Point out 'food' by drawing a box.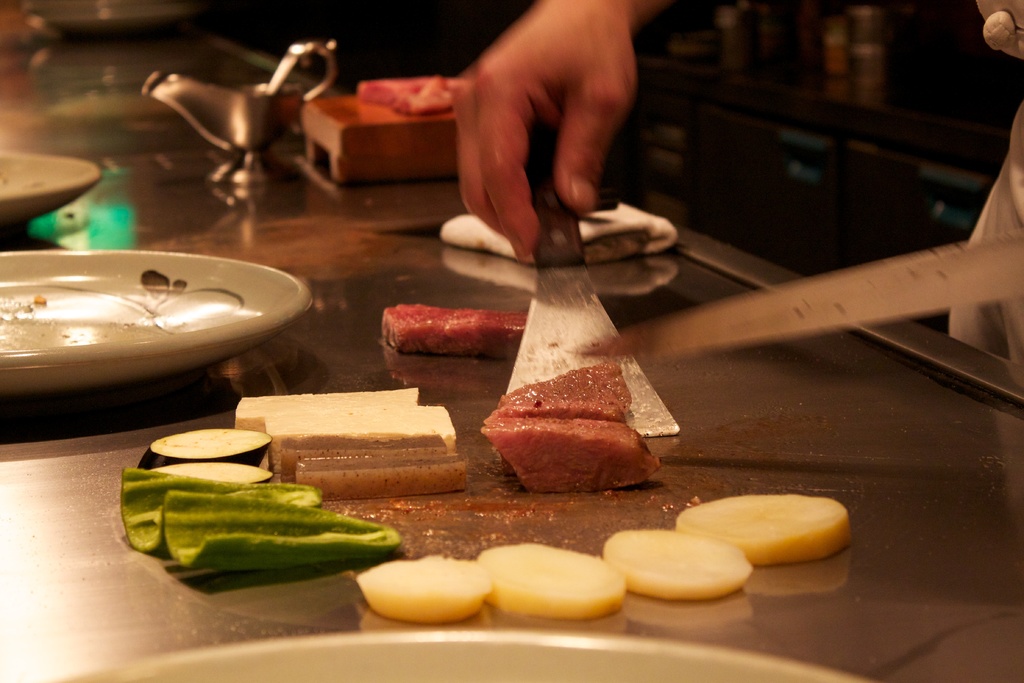
x1=477 y1=538 x2=631 y2=622.
